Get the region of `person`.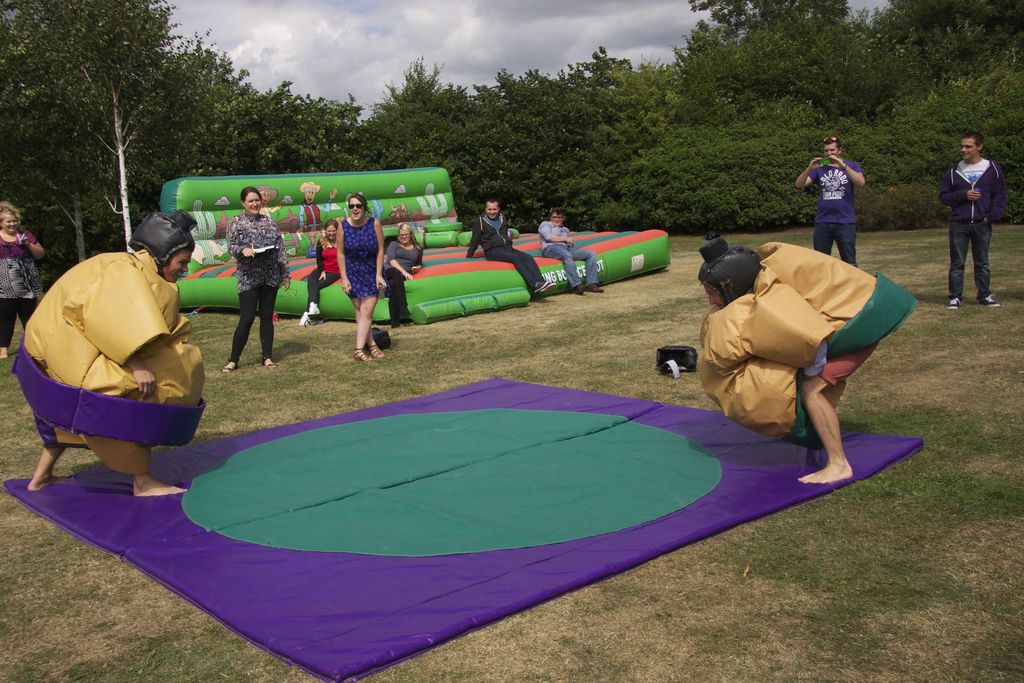
[x1=782, y1=135, x2=884, y2=270].
